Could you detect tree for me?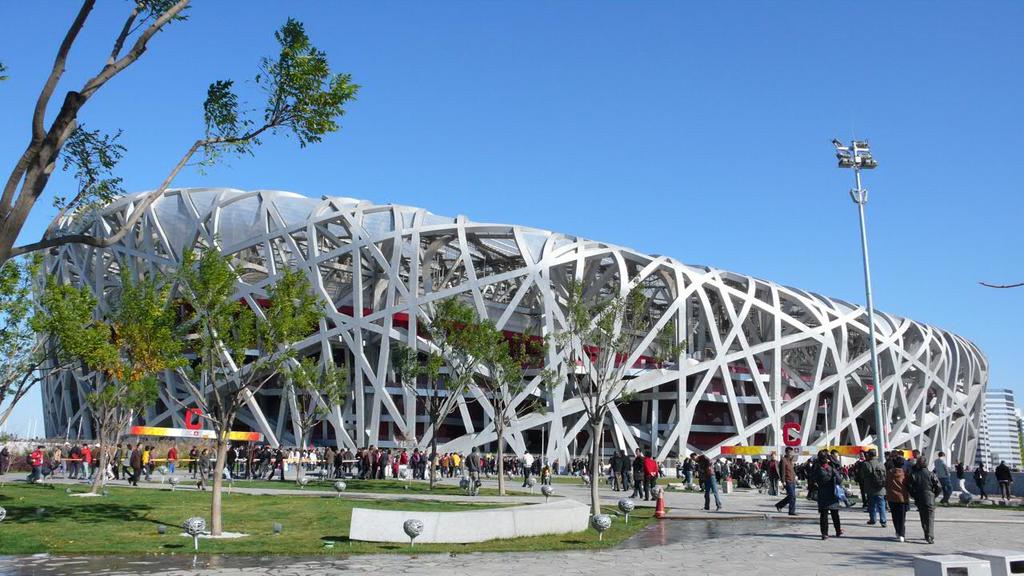
Detection result: <region>400, 294, 512, 485</region>.
